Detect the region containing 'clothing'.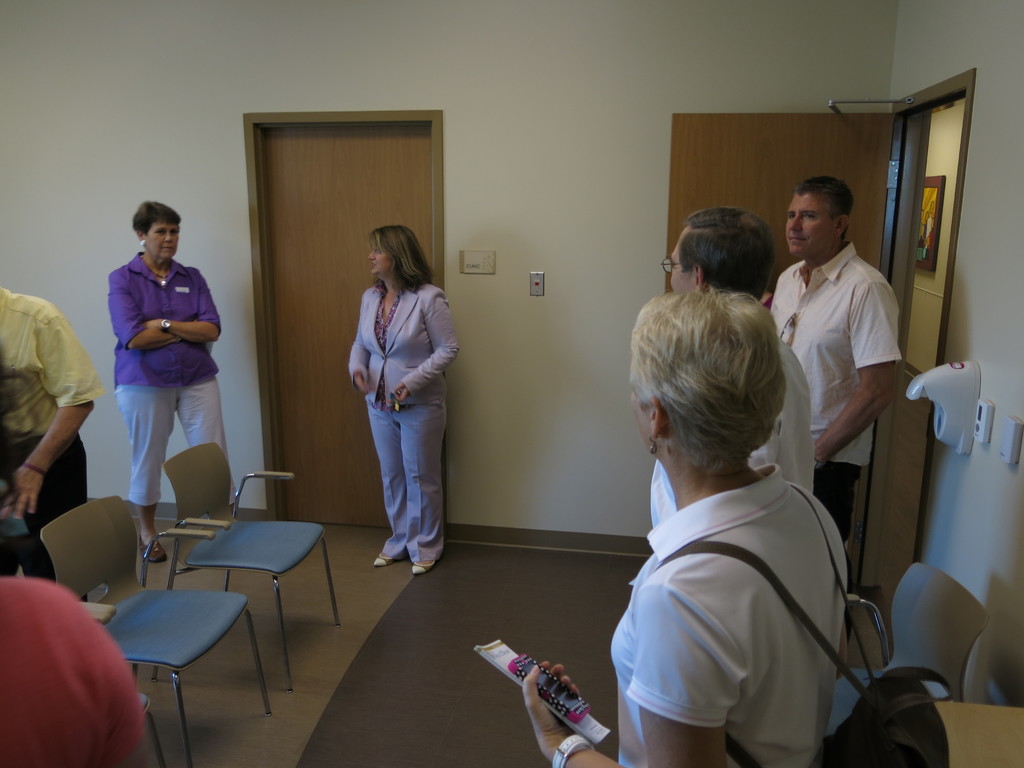
detection(609, 461, 849, 767).
